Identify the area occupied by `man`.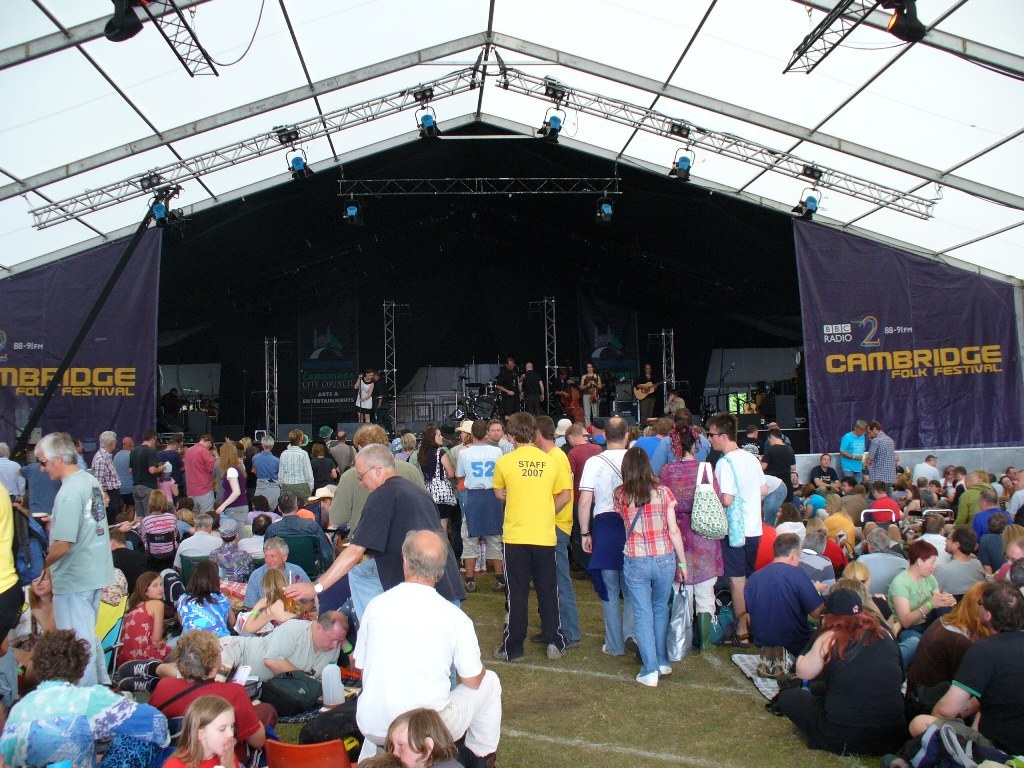
Area: locate(704, 412, 769, 646).
